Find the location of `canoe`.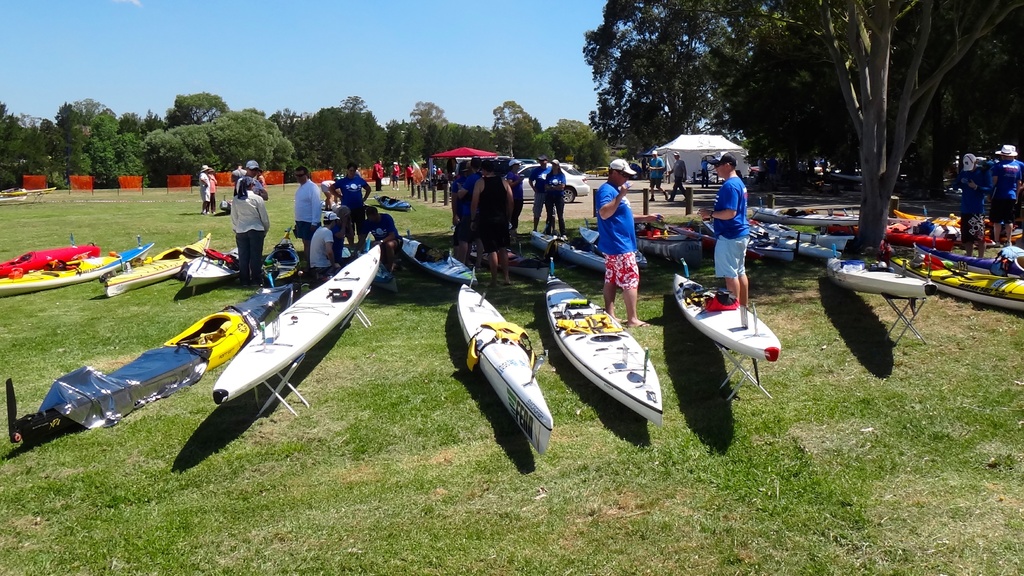
Location: [214, 242, 381, 409].
